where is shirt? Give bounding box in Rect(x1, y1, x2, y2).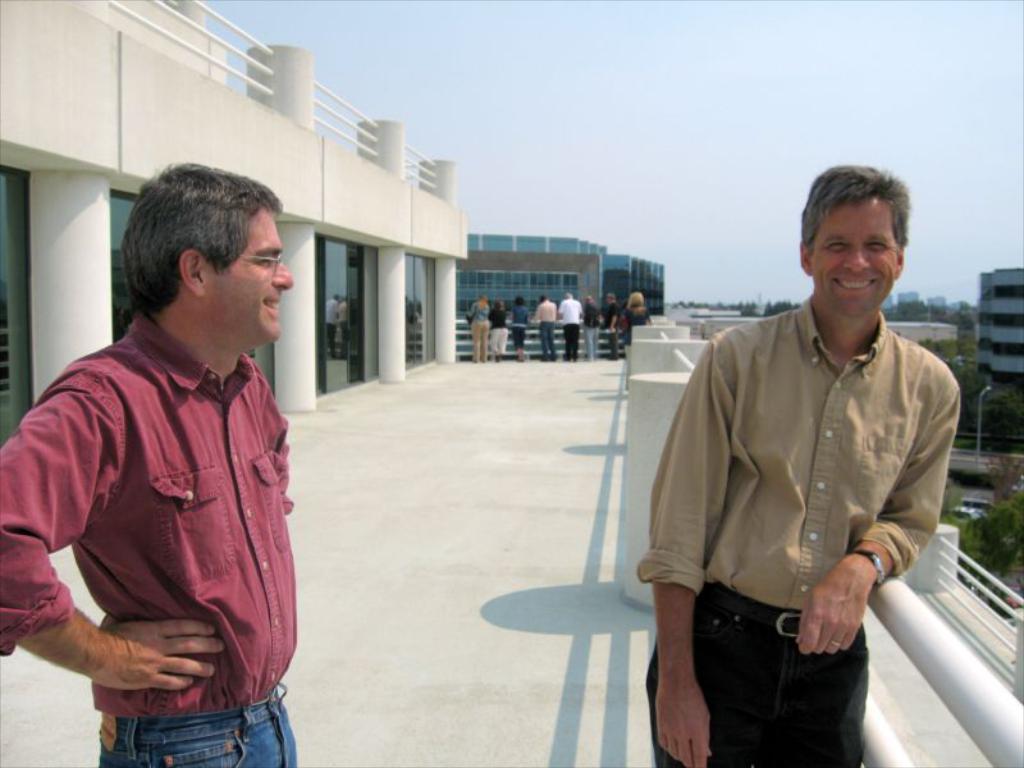
Rect(645, 287, 948, 686).
